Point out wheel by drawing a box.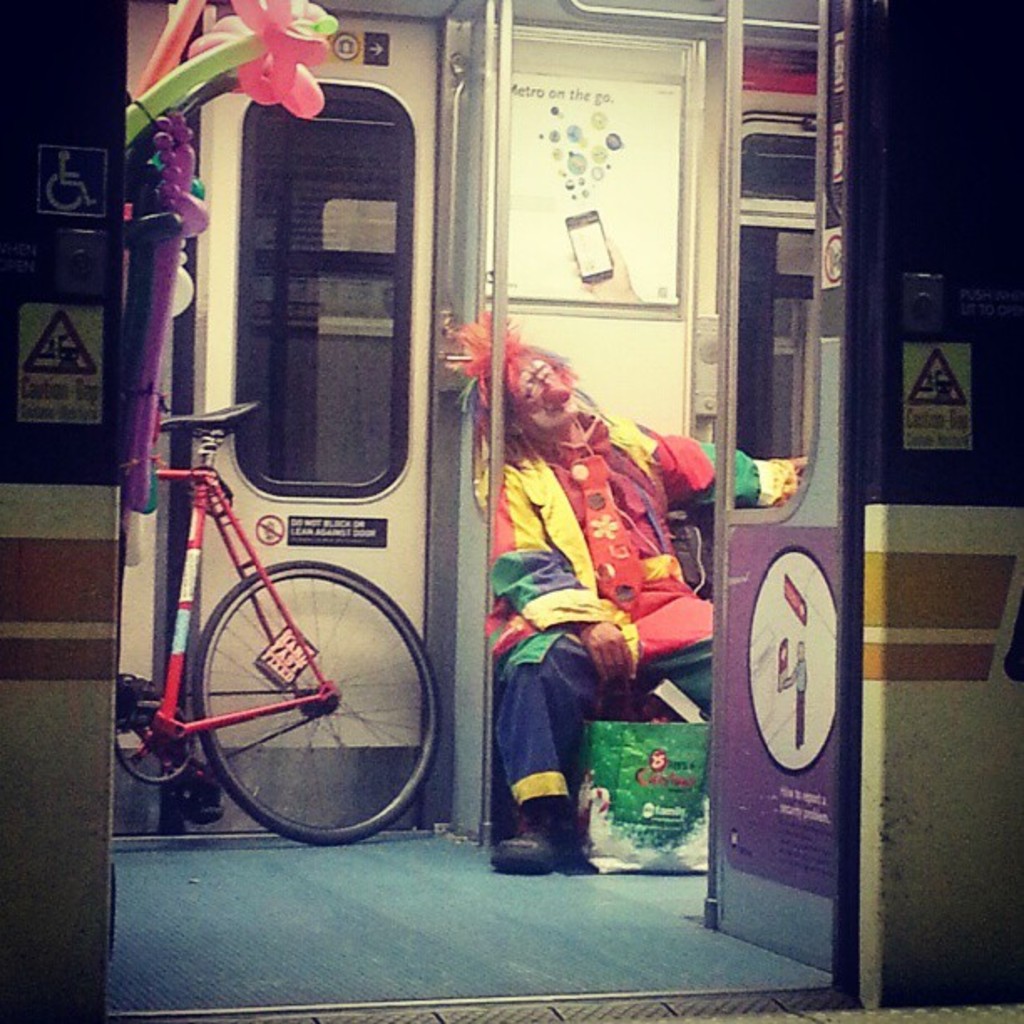
box(152, 567, 430, 808).
